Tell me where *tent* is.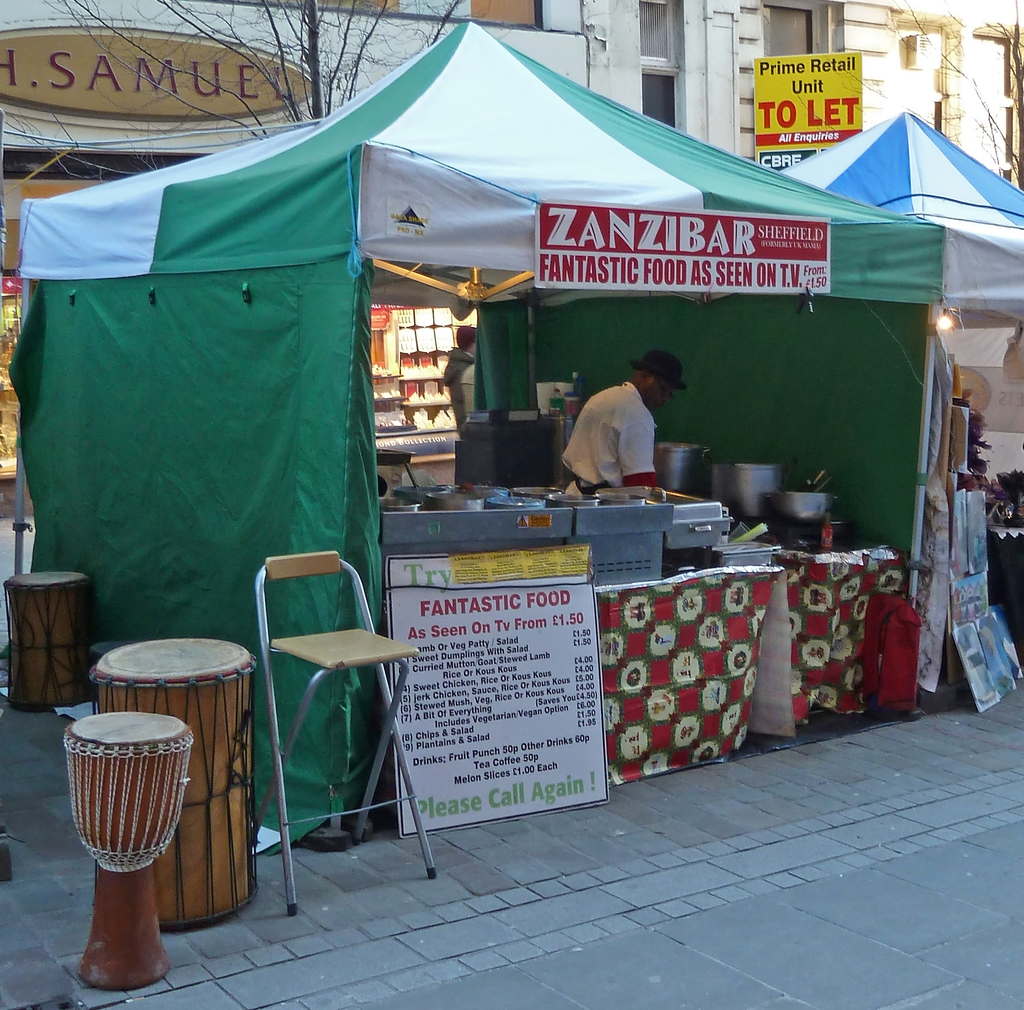
*tent* is at (780,109,1023,513).
